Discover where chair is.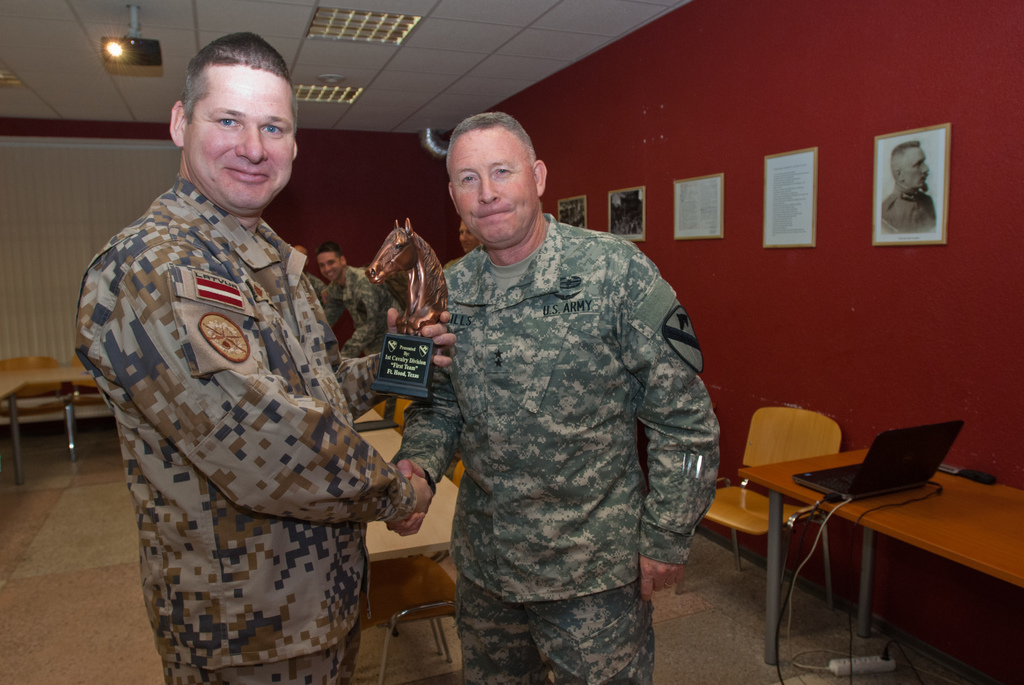
Discovered at 674:410:849:613.
